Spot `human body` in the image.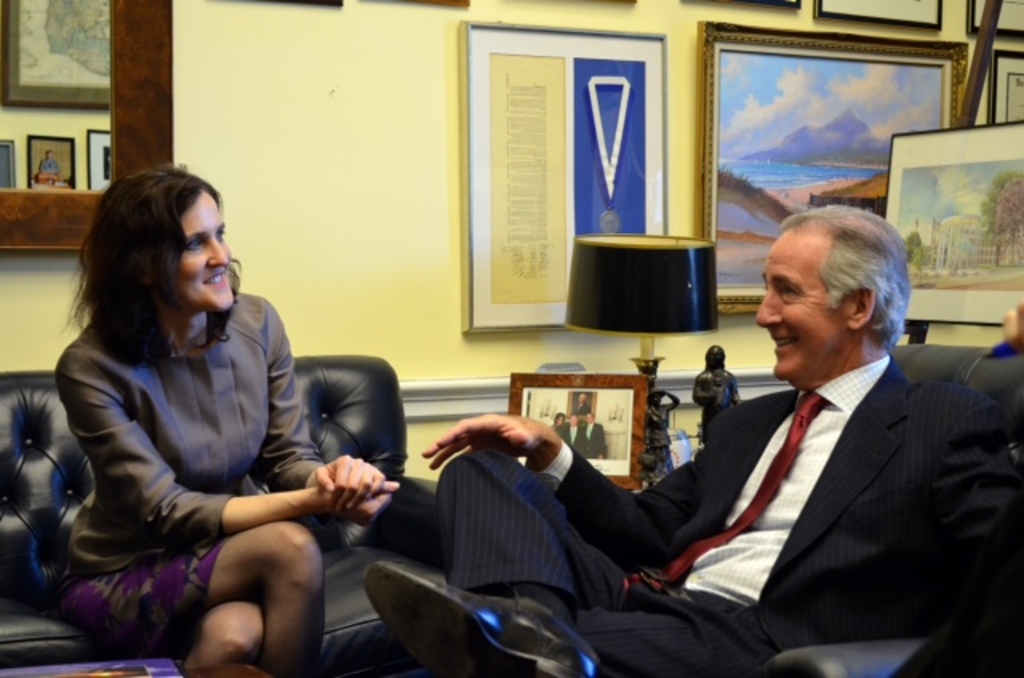
`human body` found at [x1=685, y1=345, x2=754, y2=437].
